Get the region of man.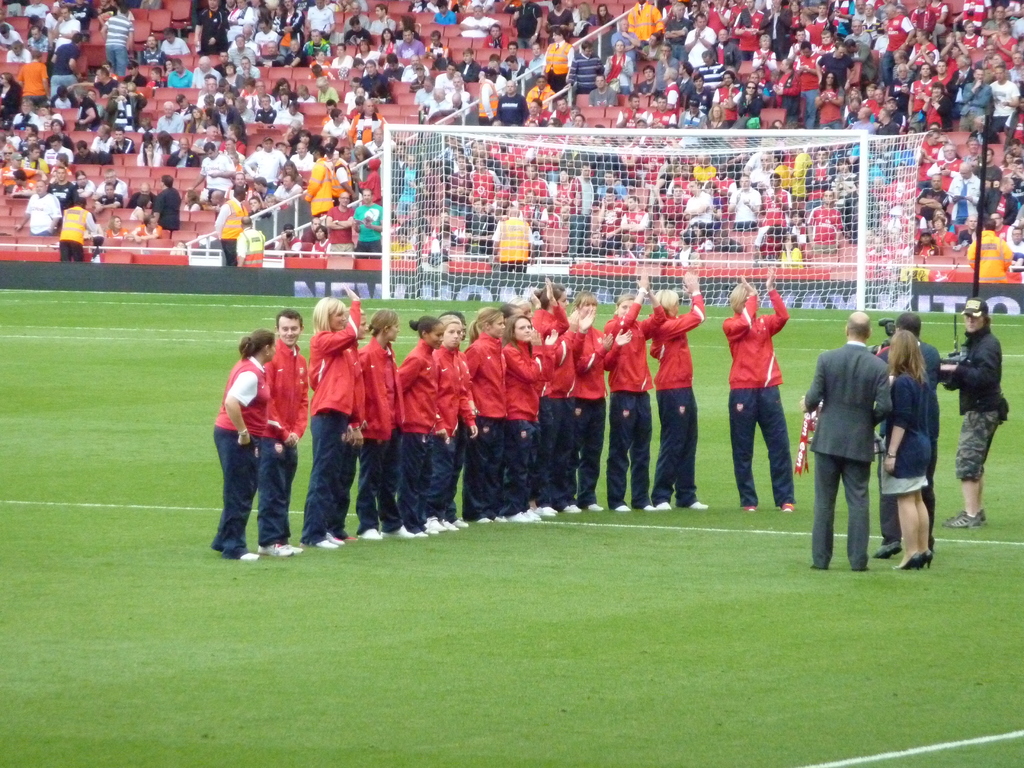
left=17, top=179, right=61, bottom=238.
